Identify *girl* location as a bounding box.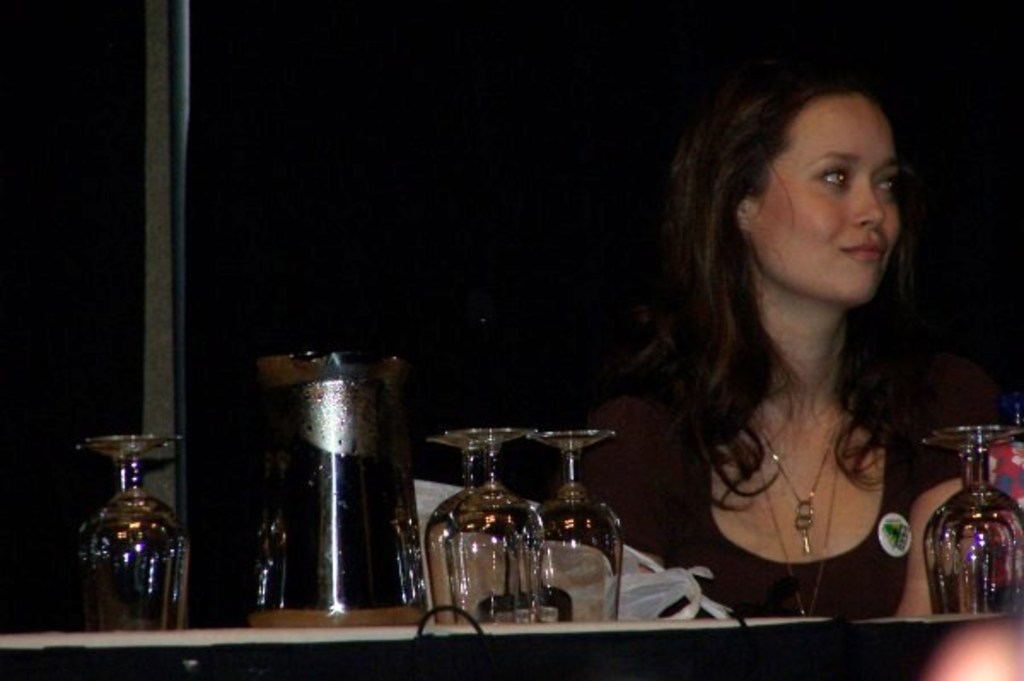
[x1=536, y1=75, x2=973, y2=614].
